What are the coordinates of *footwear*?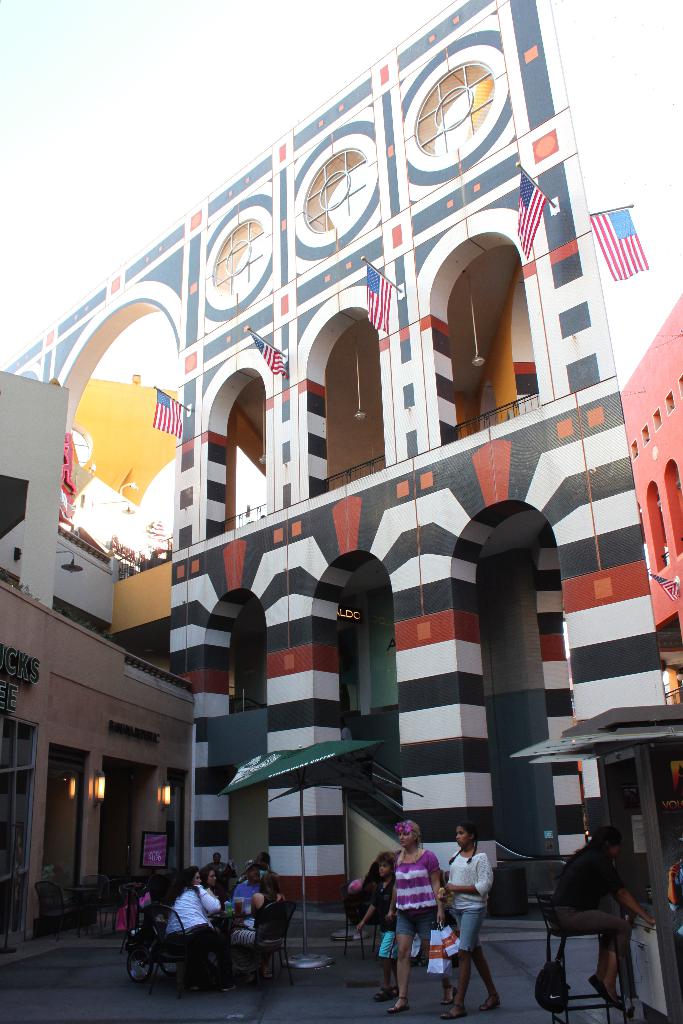
[left=588, top=974, right=605, bottom=1002].
